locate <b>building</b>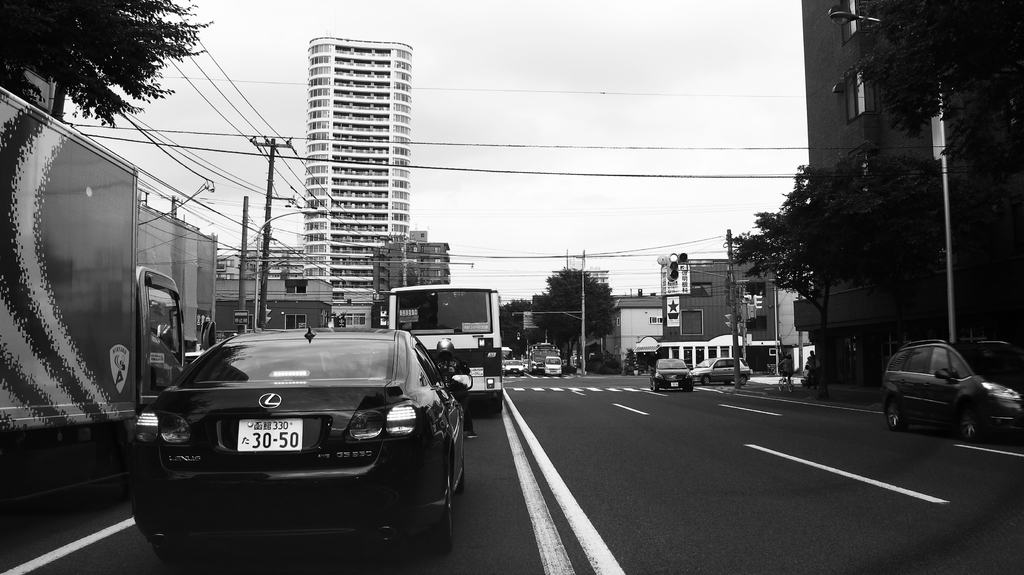
<bbox>304, 36, 408, 299</bbox>
